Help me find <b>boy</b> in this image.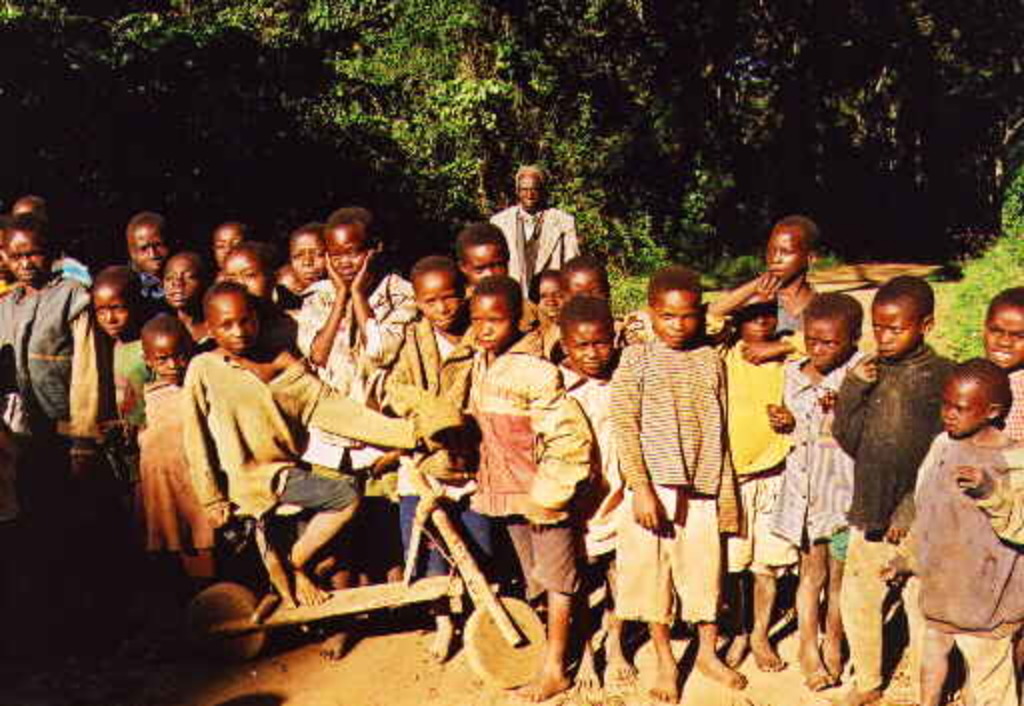
Found it: [x1=824, y1=270, x2=960, y2=704].
